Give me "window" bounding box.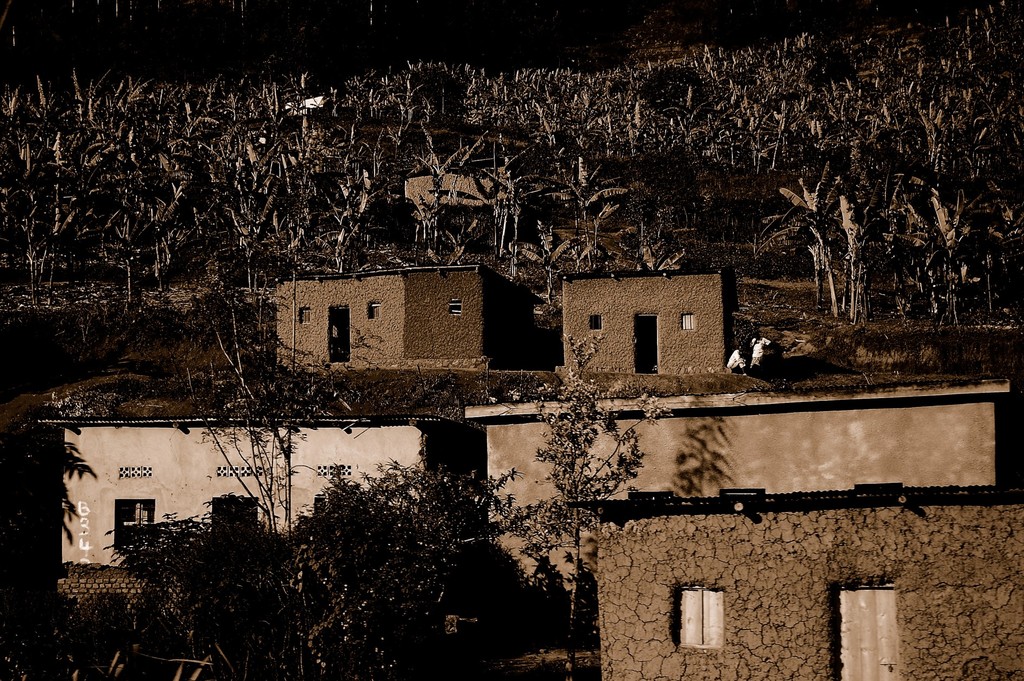
bbox=[118, 468, 150, 477].
